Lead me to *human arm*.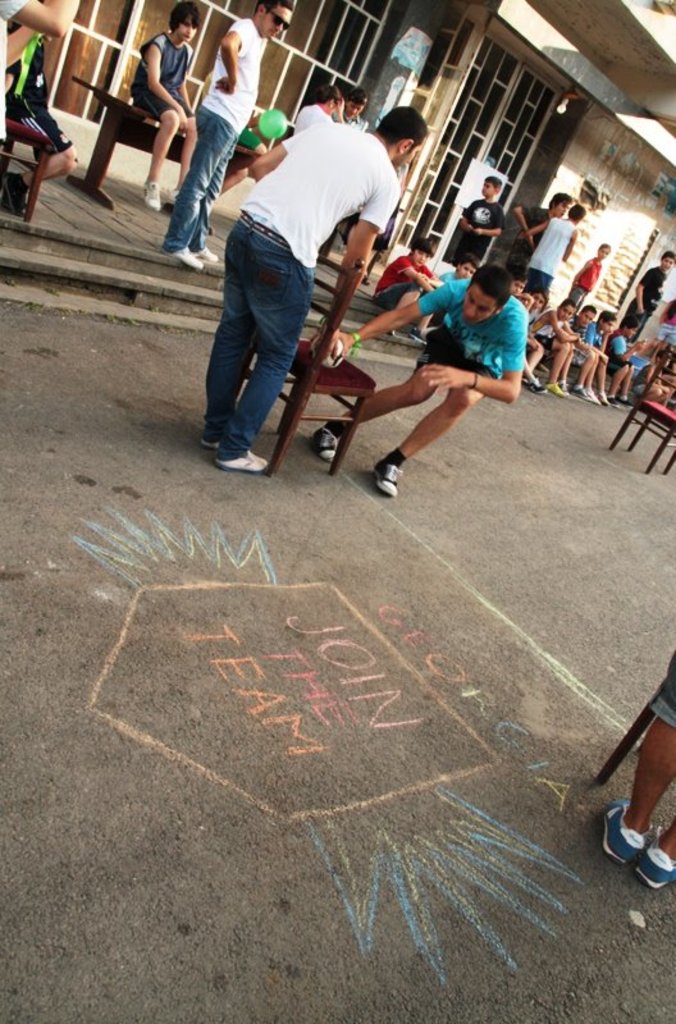
Lead to <region>519, 221, 558, 244</region>.
